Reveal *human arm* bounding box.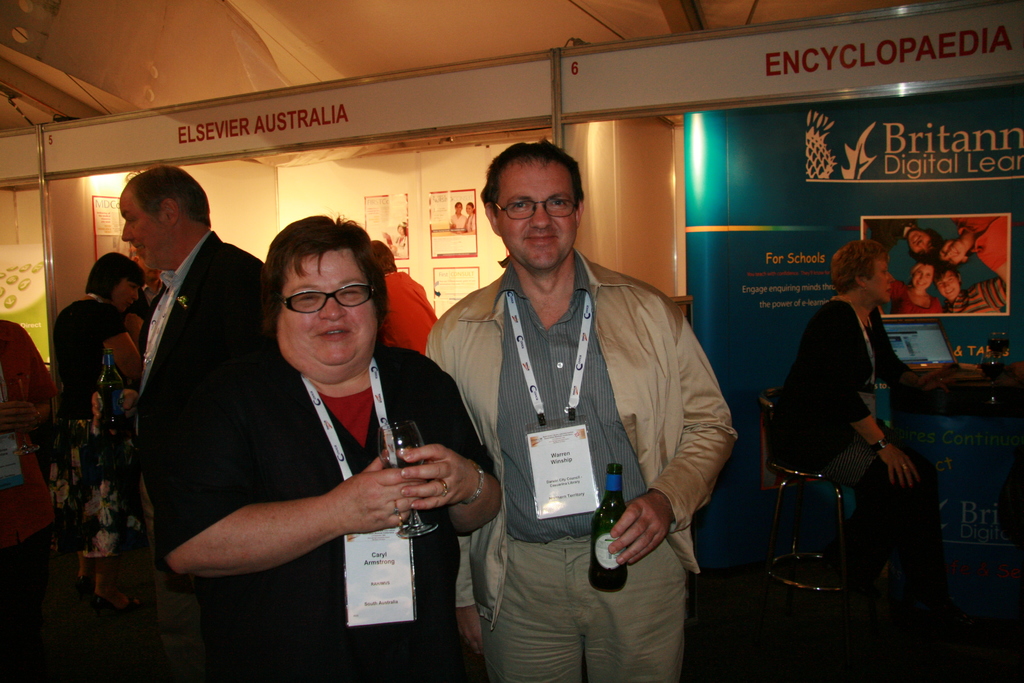
Revealed: (left=822, top=304, right=920, bottom=493).
